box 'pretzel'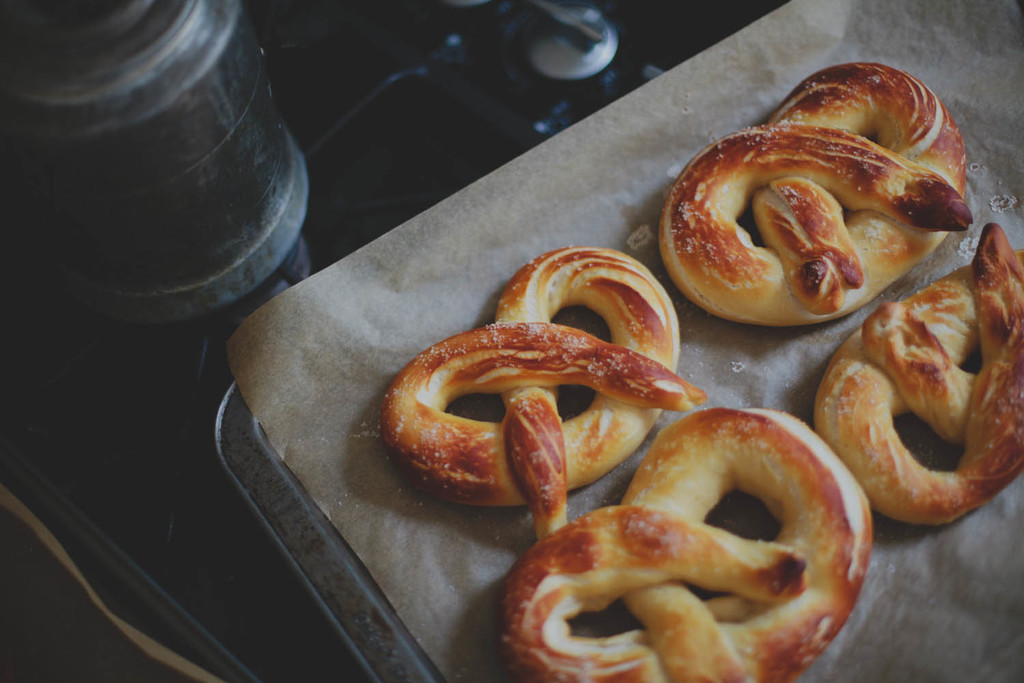
658:62:975:328
